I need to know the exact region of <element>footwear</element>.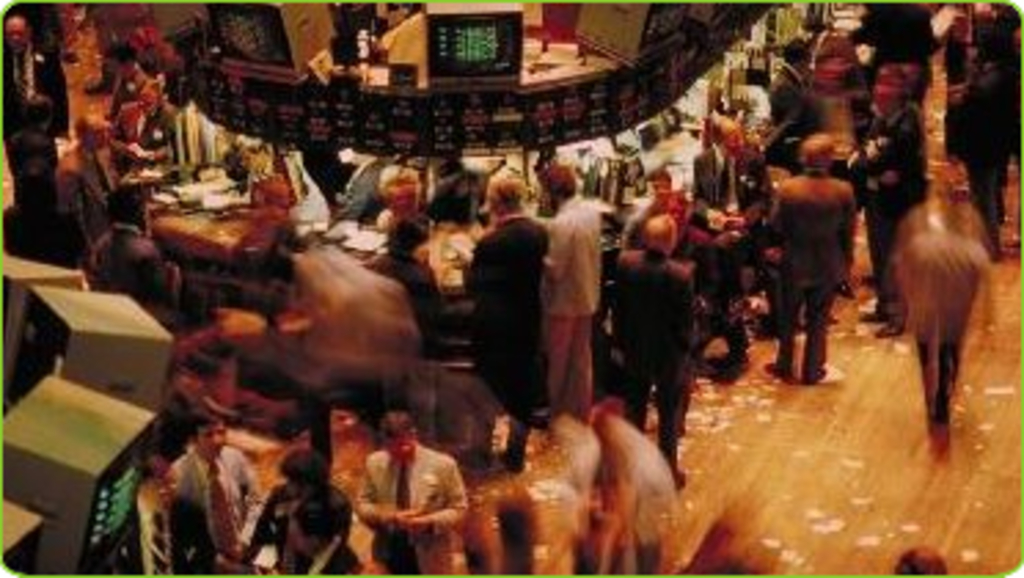
Region: Rect(765, 366, 793, 385).
